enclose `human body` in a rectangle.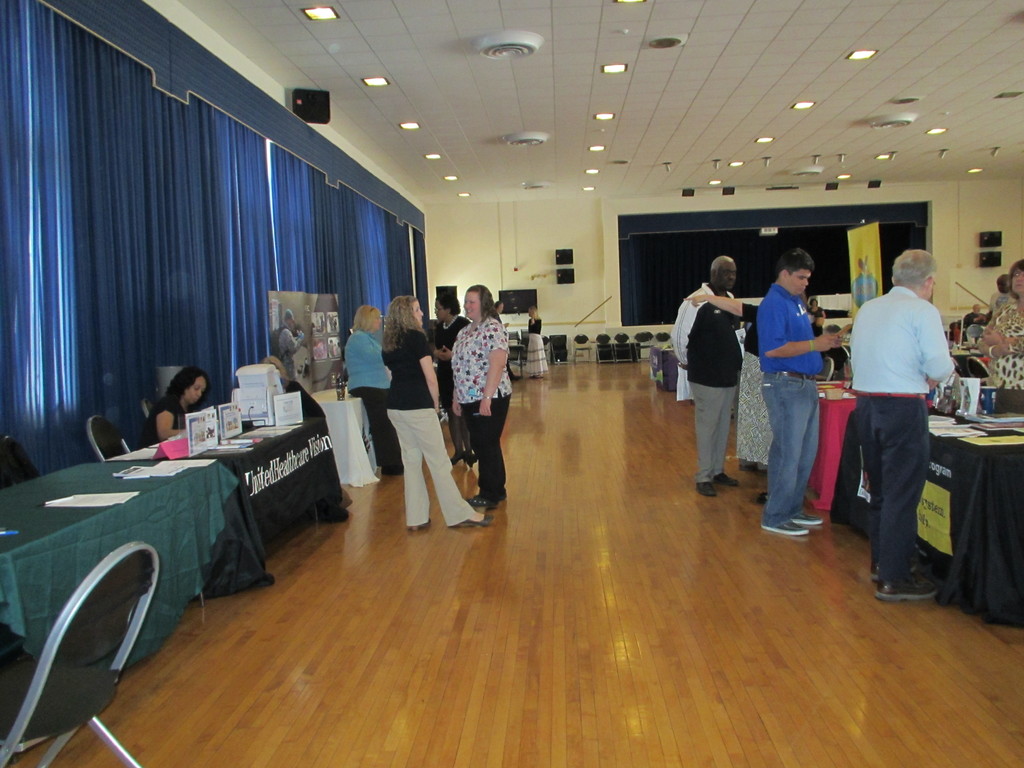
crop(451, 312, 516, 506).
